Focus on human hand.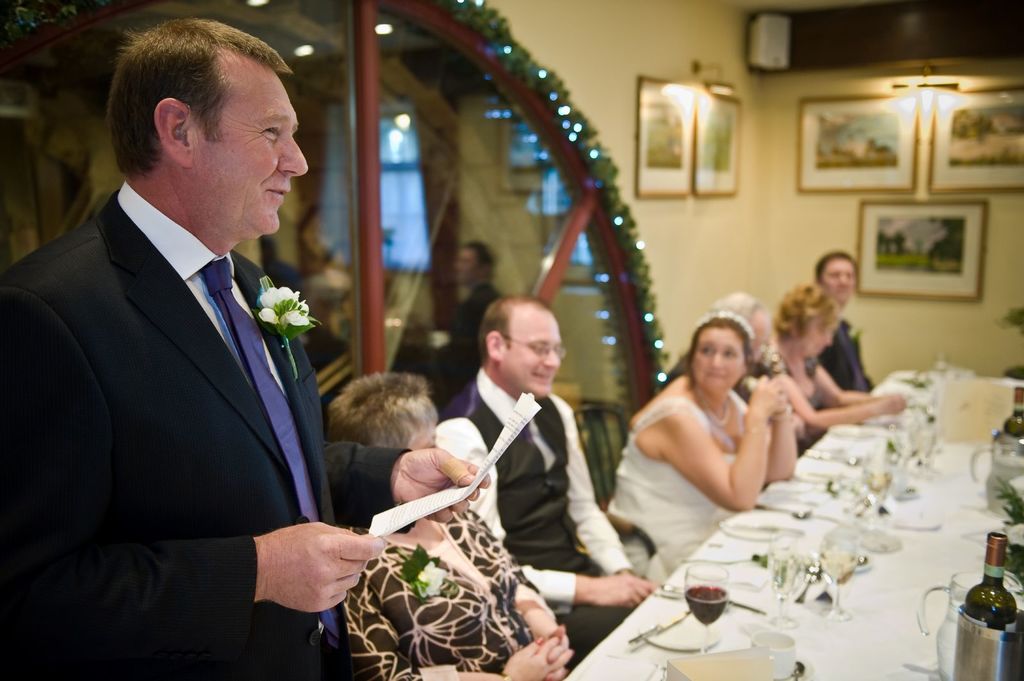
Focused at (584,570,657,613).
